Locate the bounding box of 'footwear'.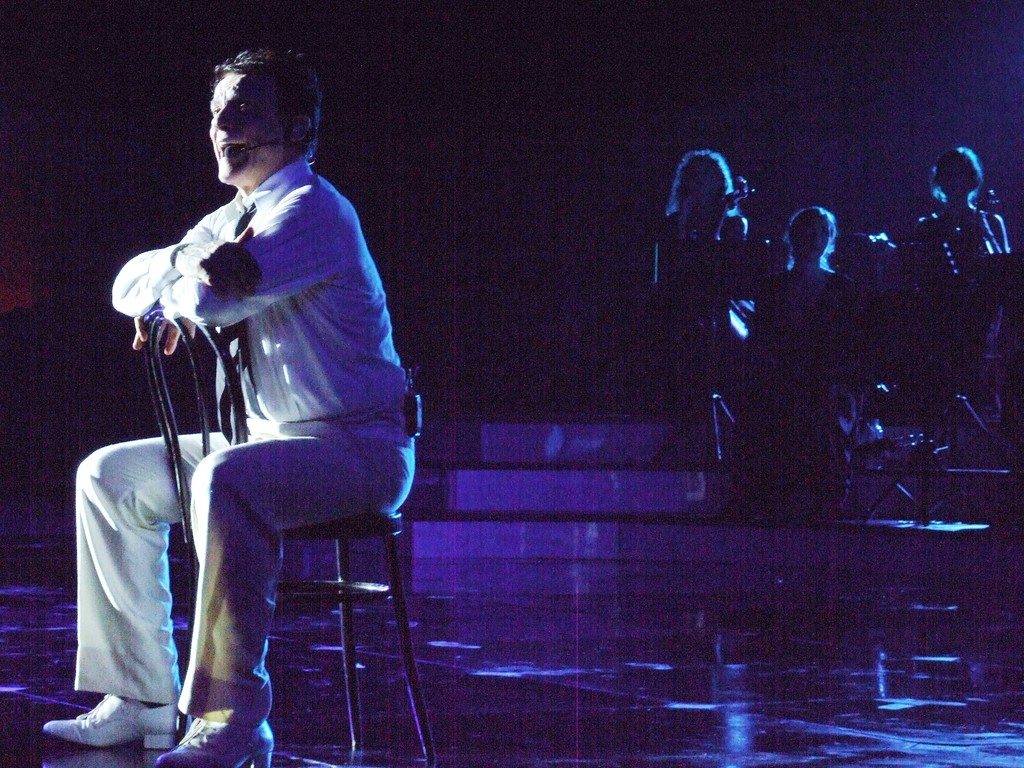
Bounding box: [x1=37, y1=684, x2=183, y2=760].
